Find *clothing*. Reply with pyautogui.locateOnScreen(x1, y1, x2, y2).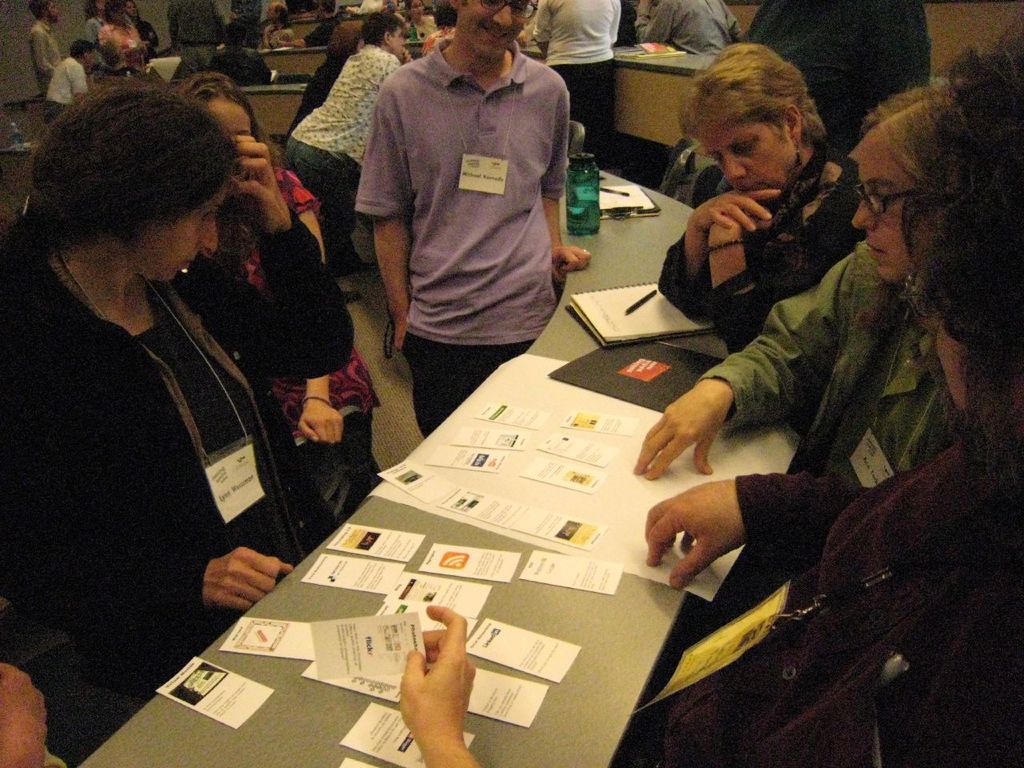
pyautogui.locateOnScreen(46, 54, 90, 115).
